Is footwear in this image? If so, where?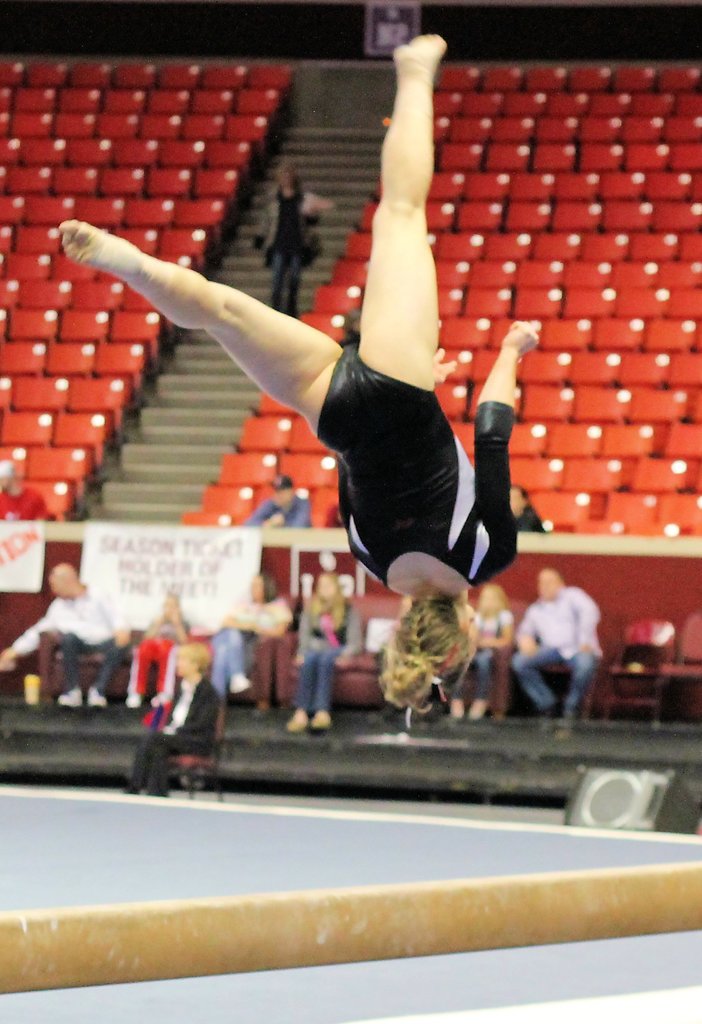
Yes, at bbox(231, 673, 252, 692).
